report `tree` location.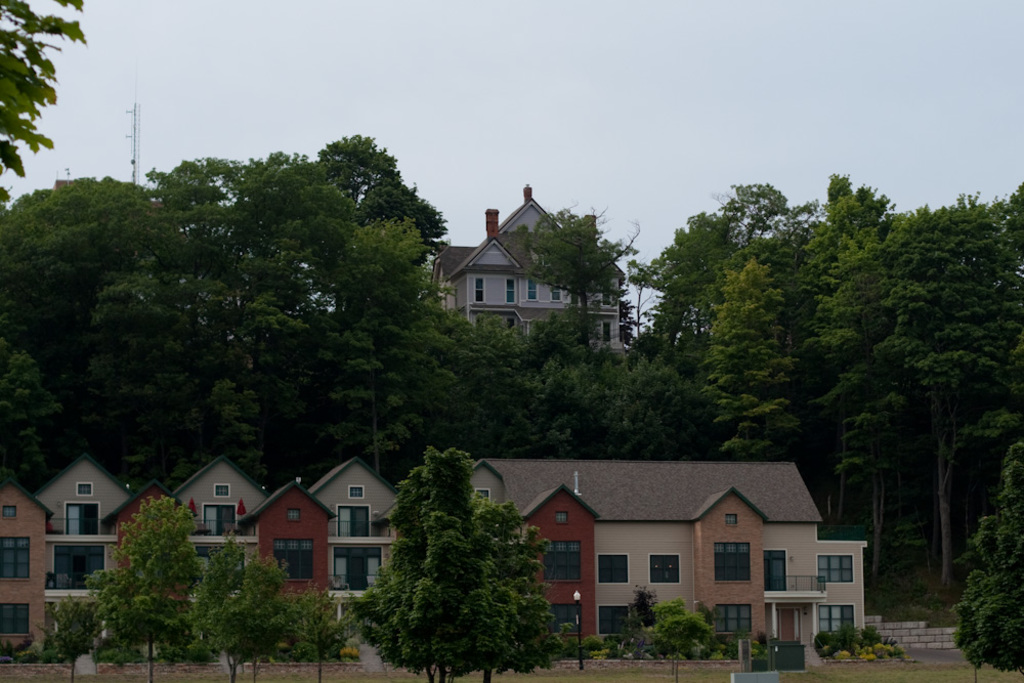
Report: box=[620, 206, 749, 455].
